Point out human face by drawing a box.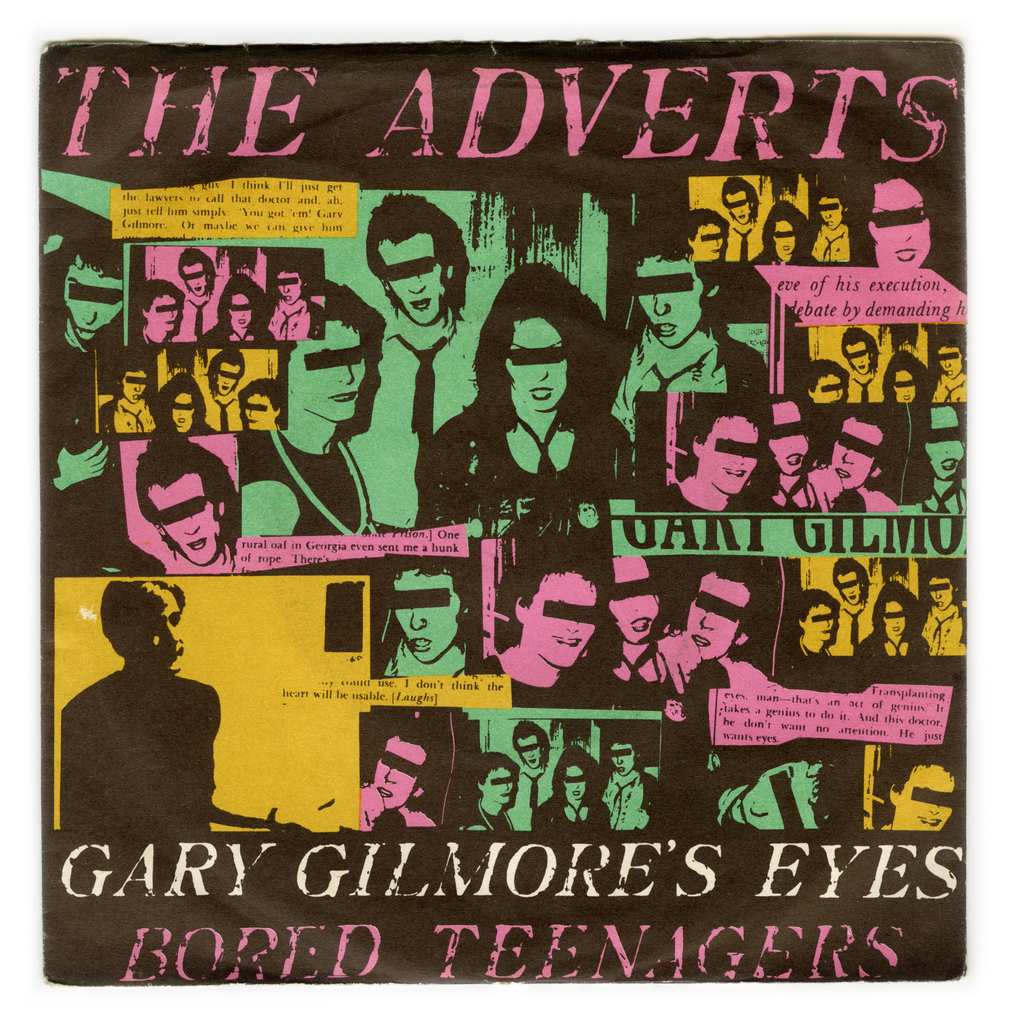
bbox=[276, 267, 302, 301].
